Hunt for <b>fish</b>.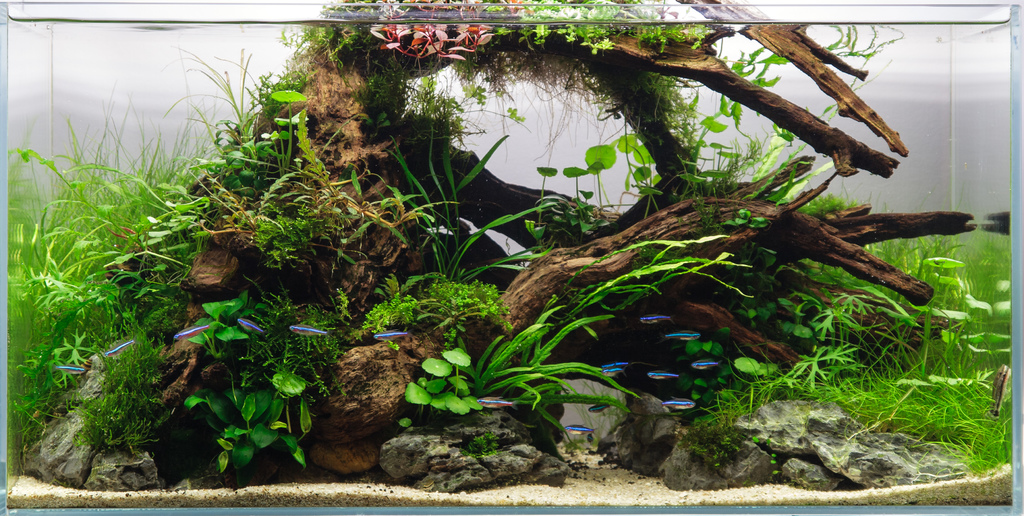
Hunted down at detection(661, 399, 696, 412).
